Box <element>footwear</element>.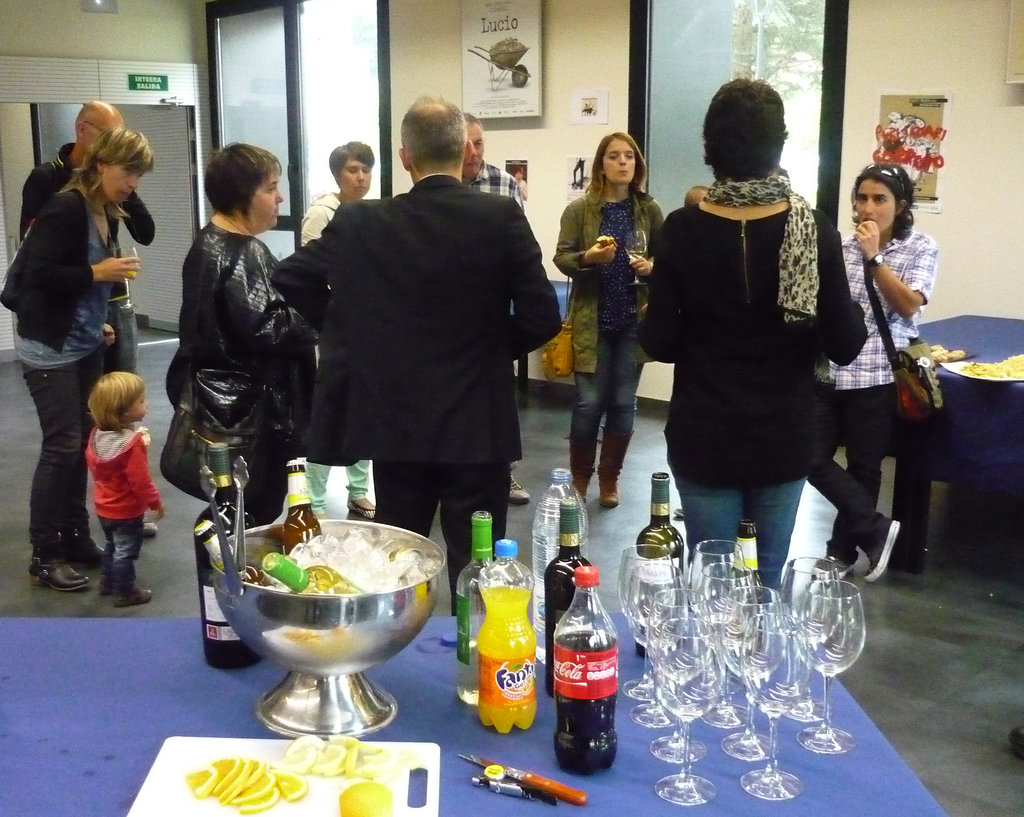
{"x1": 501, "y1": 473, "x2": 529, "y2": 504}.
